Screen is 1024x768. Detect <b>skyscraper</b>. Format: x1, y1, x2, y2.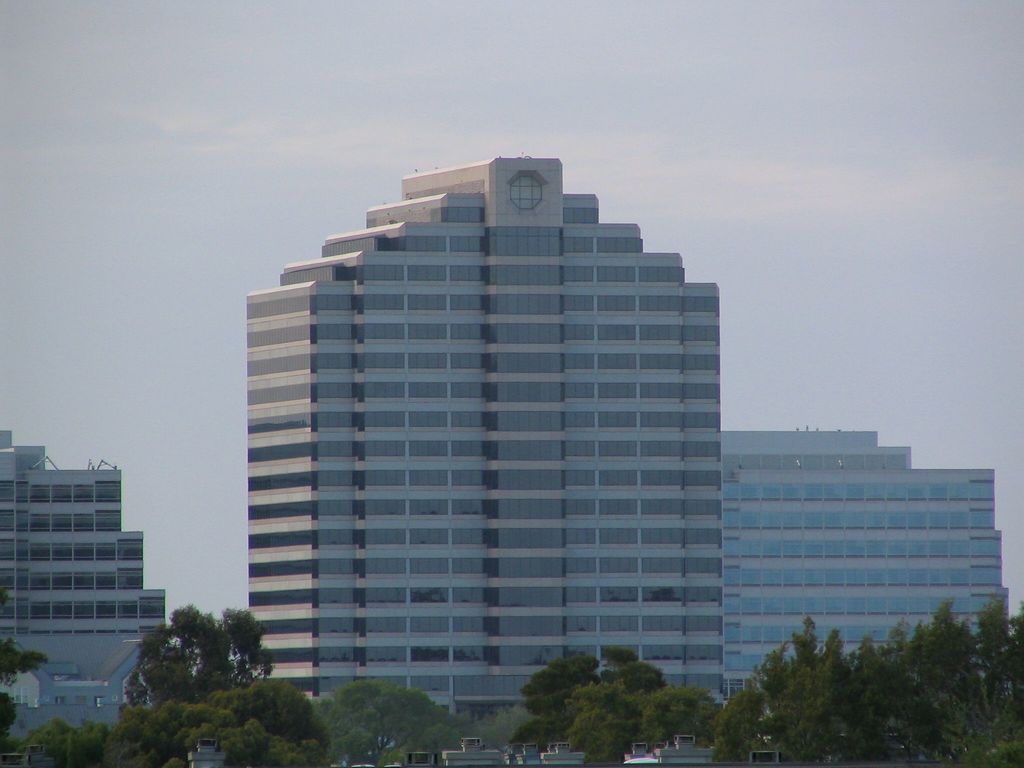
723, 429, 1010, 698.
